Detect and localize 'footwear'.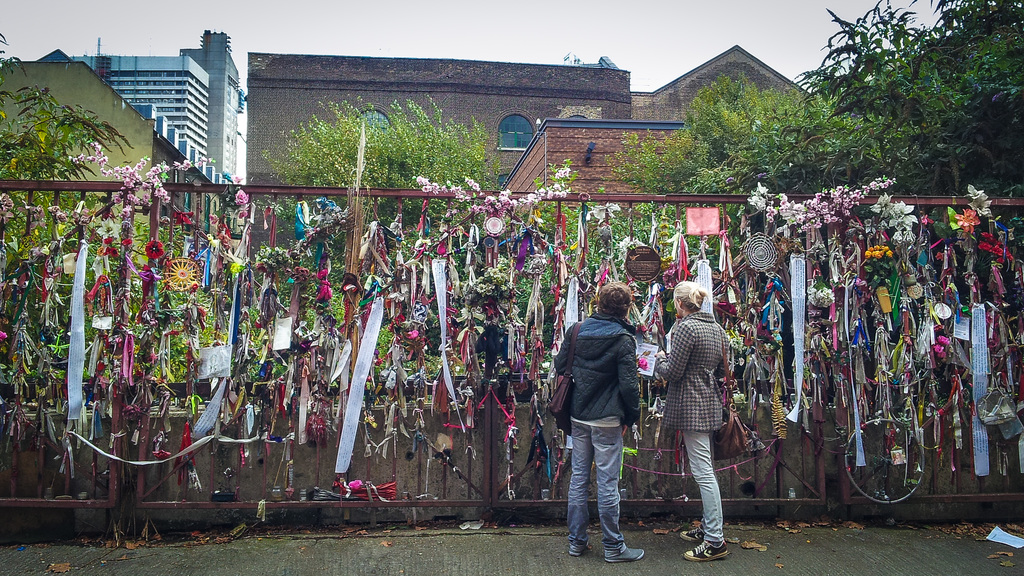
Localized at left=676, top=520, right=707, bottom=541.
